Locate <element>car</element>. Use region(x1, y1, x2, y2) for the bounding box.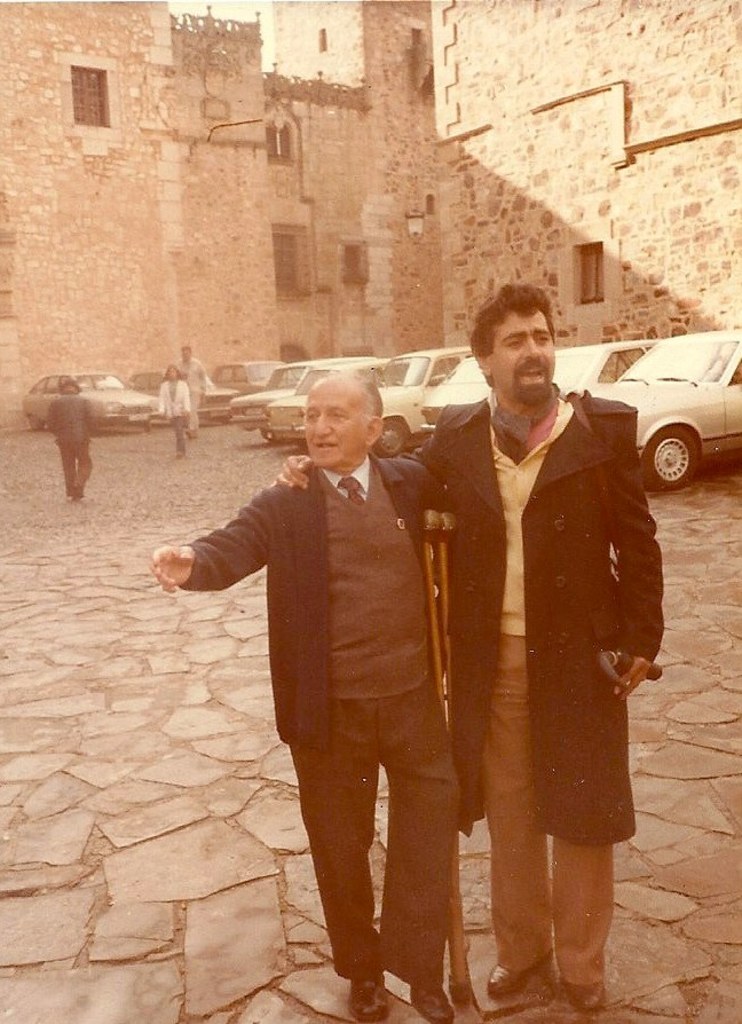
region(17, 367, 161, 427).
